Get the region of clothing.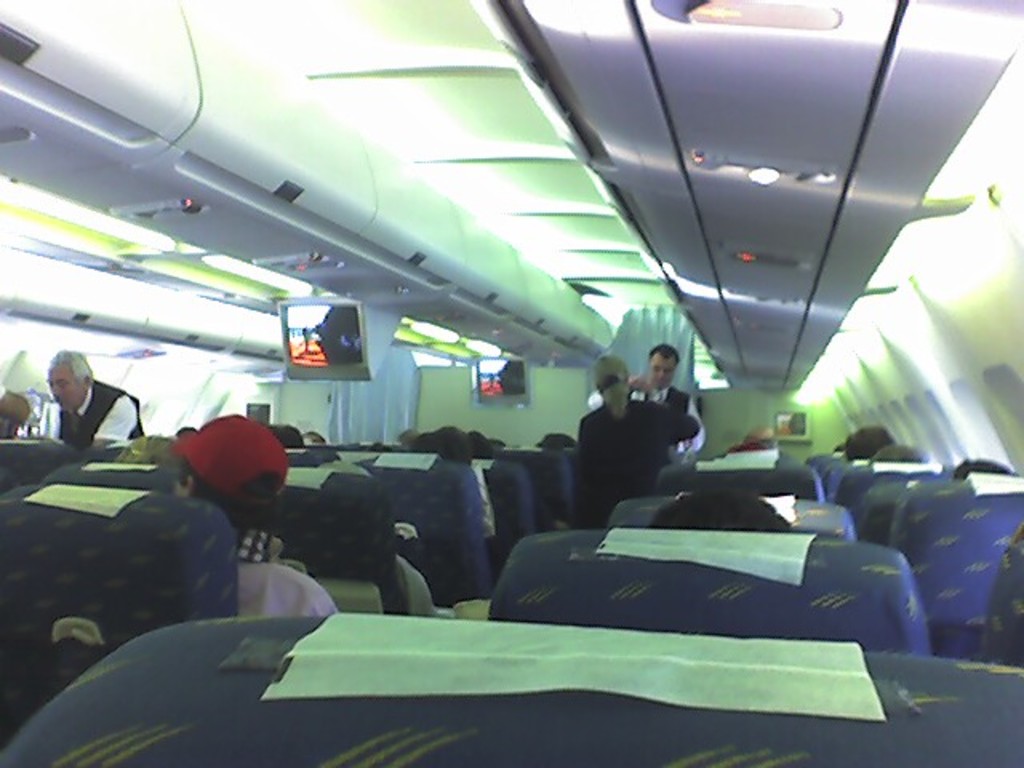
box(13, 366, 126, 470).
